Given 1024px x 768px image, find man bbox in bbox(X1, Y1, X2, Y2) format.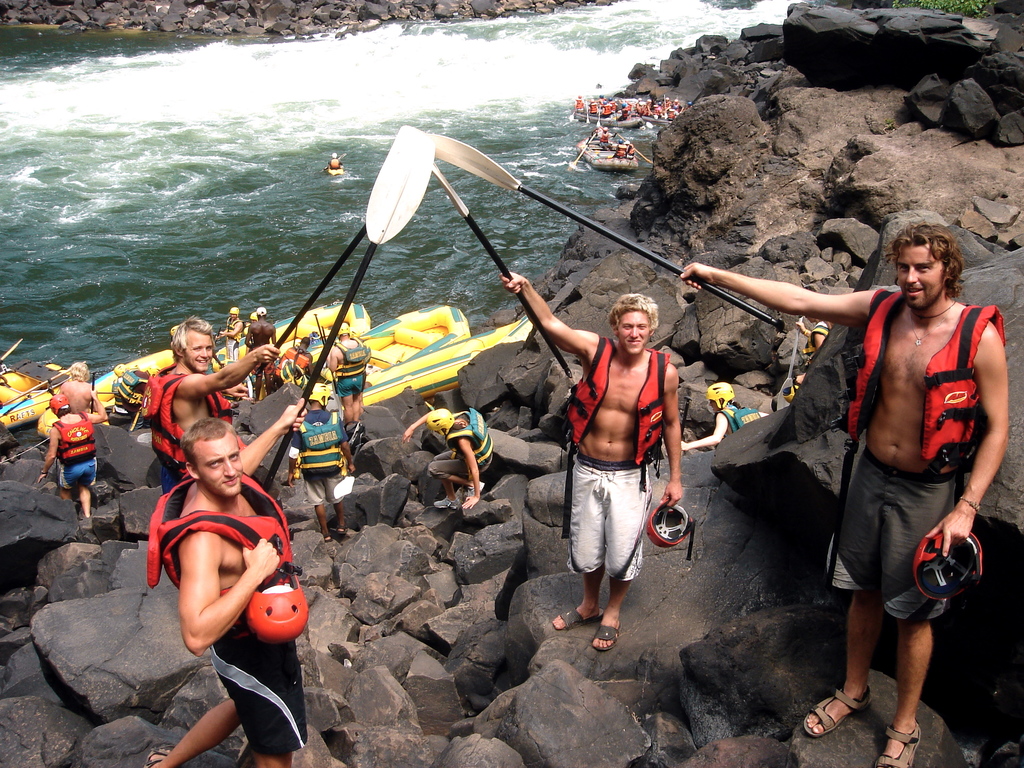
bbox(401, 408, 492, 511).
